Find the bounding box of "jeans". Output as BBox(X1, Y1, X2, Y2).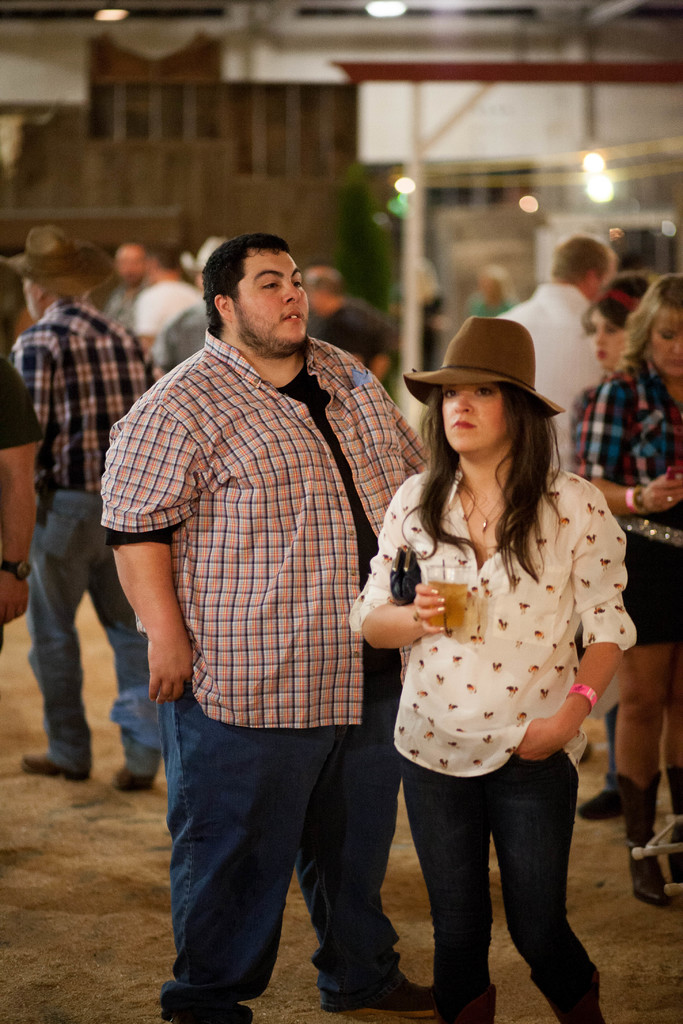
BBox(395, 758, 600, 1003).
